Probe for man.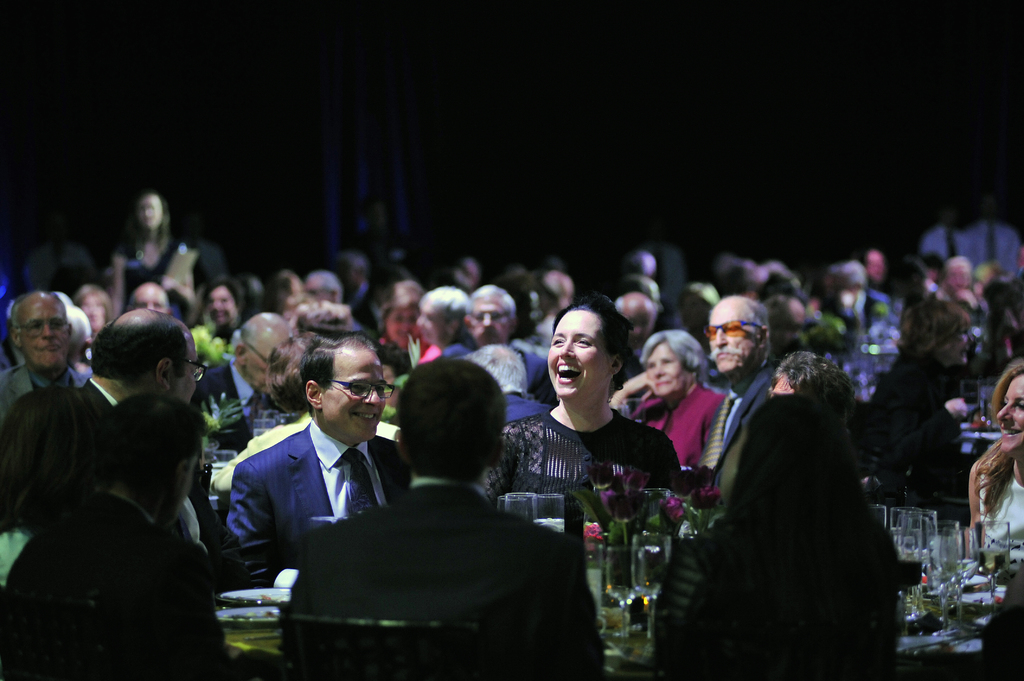
Probe result: (222, 339, 409, 588).
